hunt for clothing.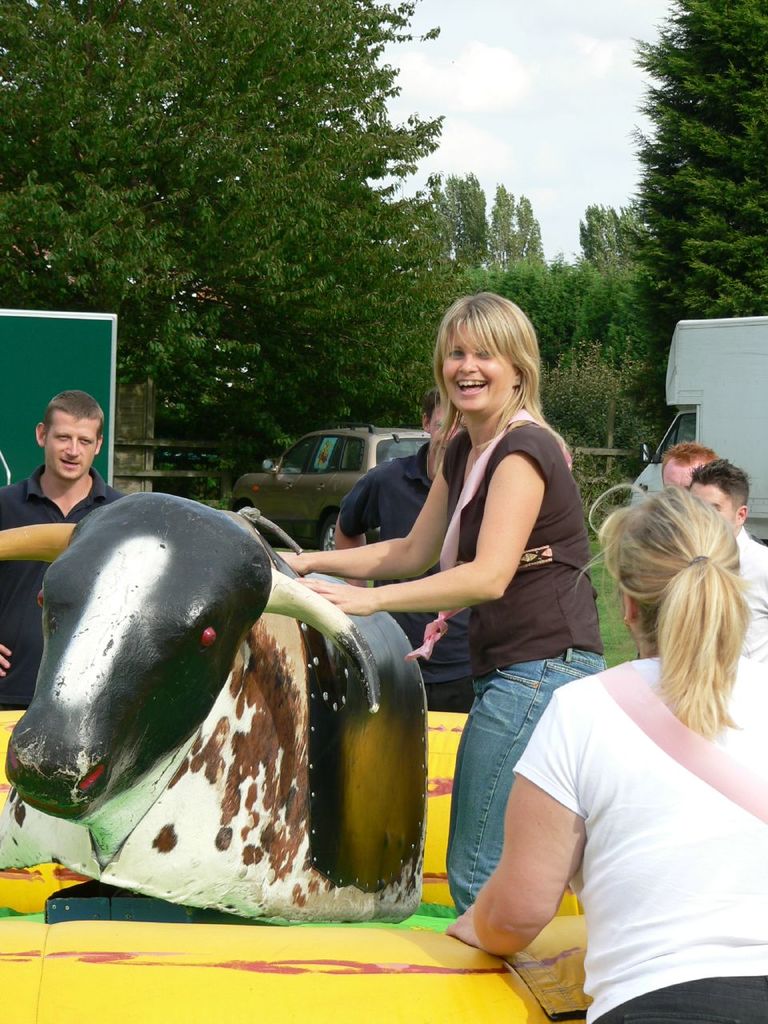
Hunted down at left=0, top=474, right=135, bottom=711.
